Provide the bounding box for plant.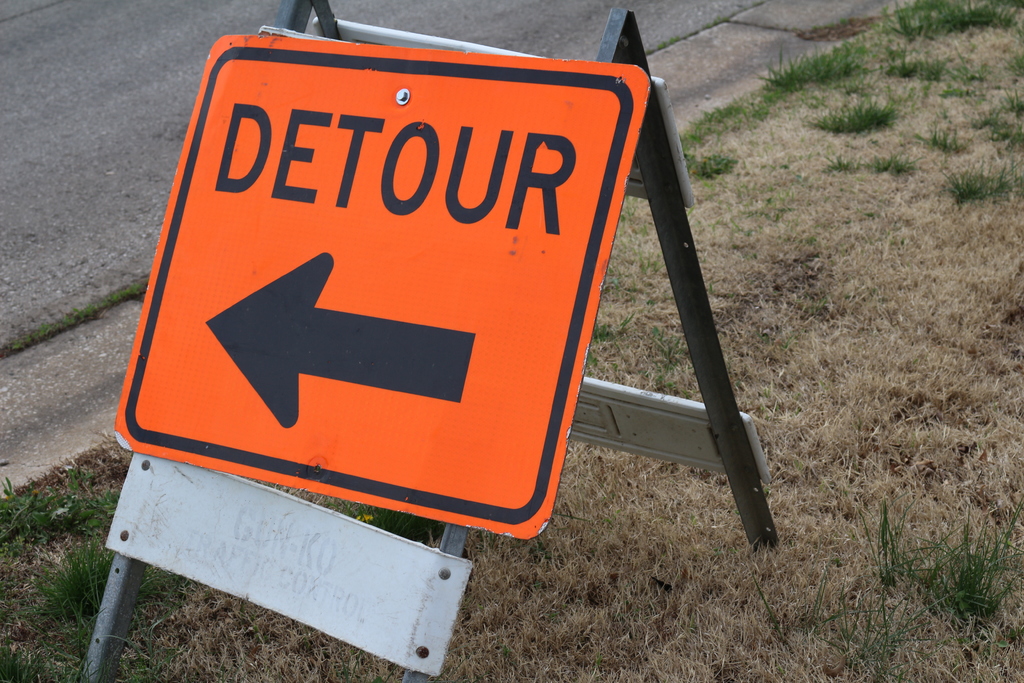
BBox(866, 145, 930, 173).
